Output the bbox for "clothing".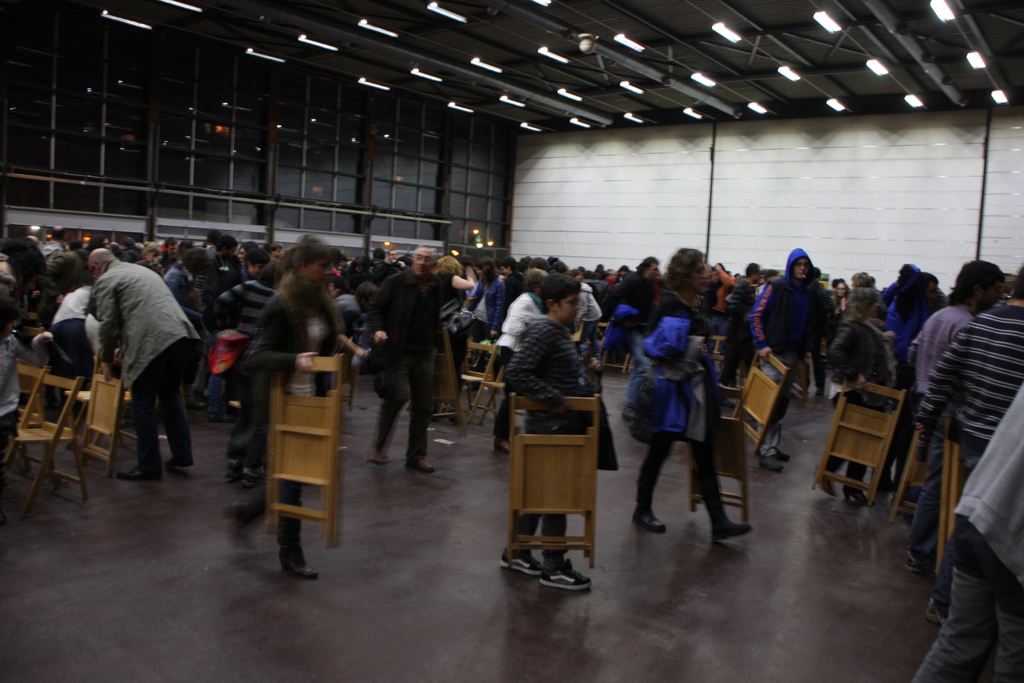
locate(913, 302, 1023, 492).
